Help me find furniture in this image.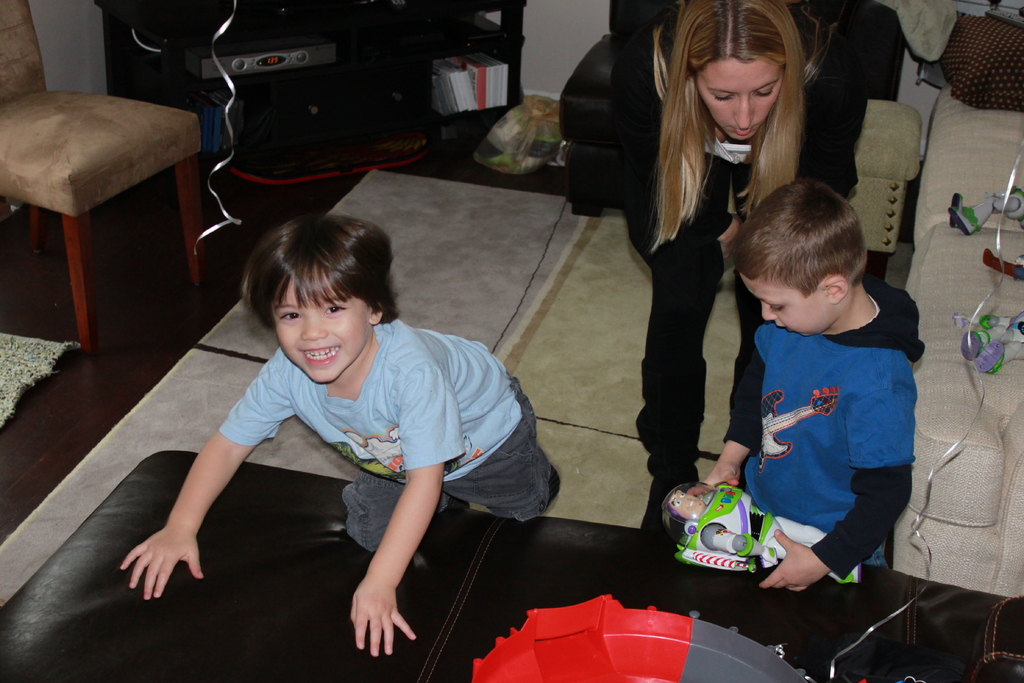
Found it: bbox=(0, 449, 1023, 682).
